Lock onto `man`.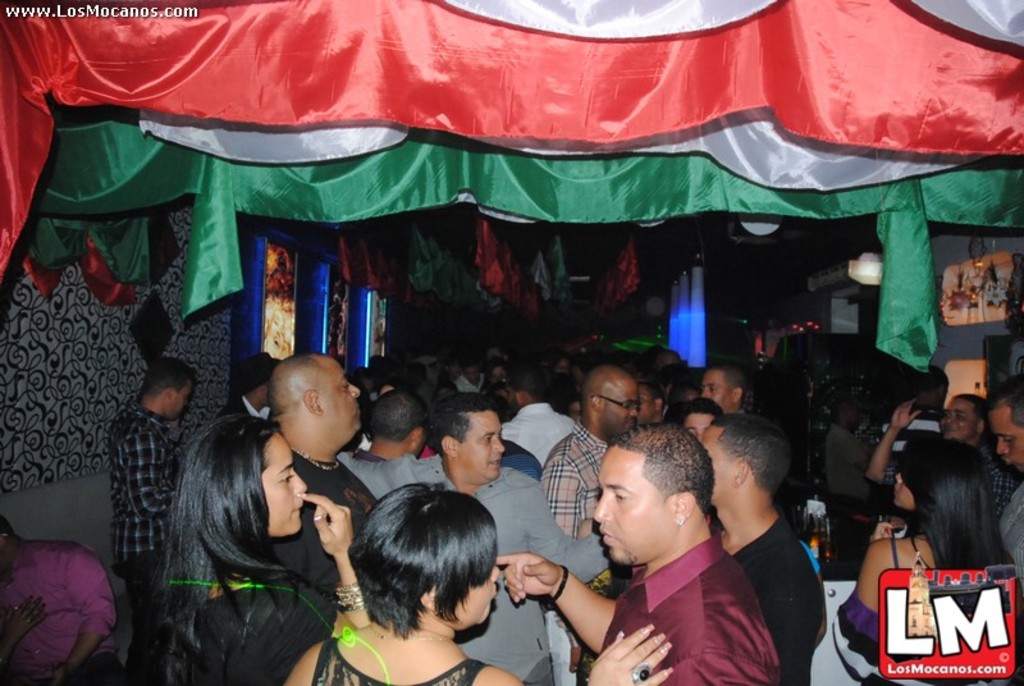
Locked: 265, 342, 378, 594.
